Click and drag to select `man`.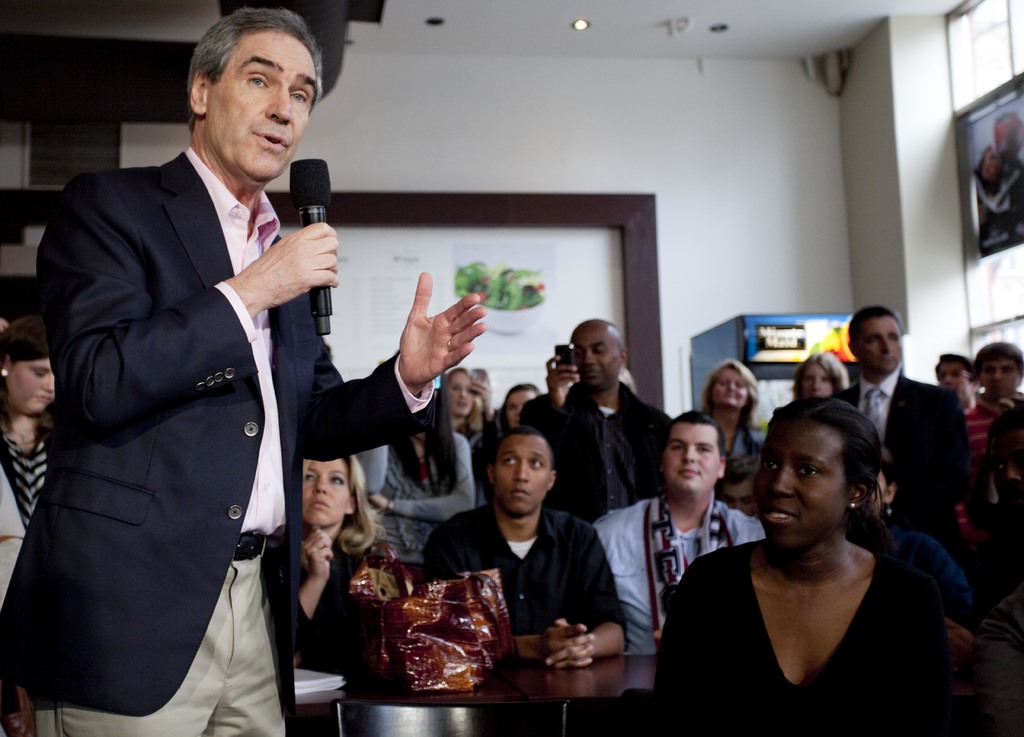
Selection: 520/319/672/526.
